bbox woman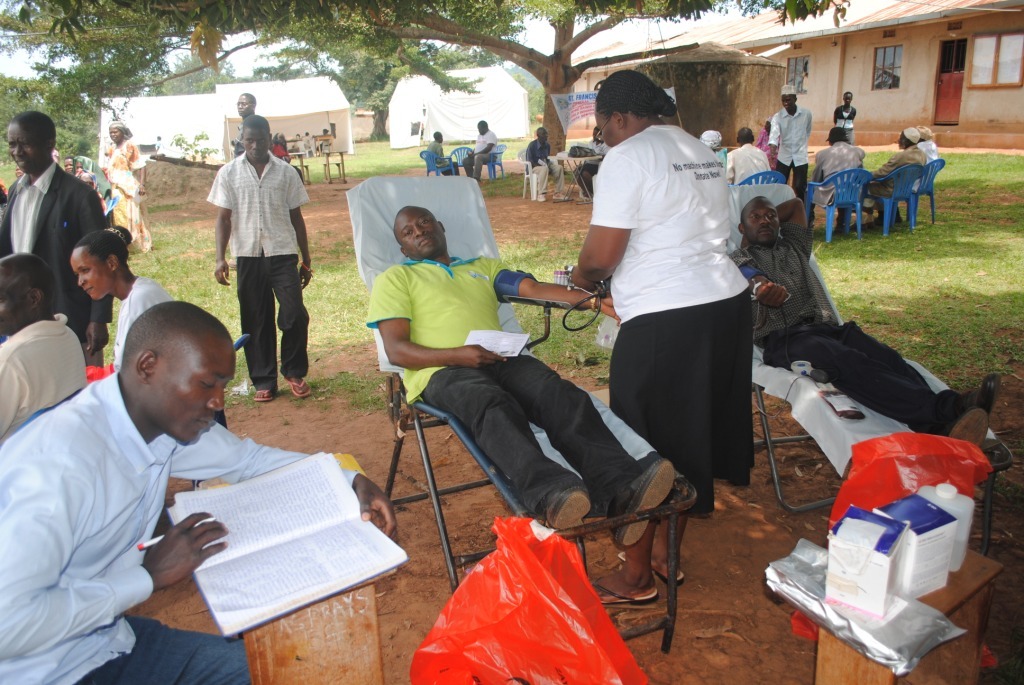
566,66,758,613
